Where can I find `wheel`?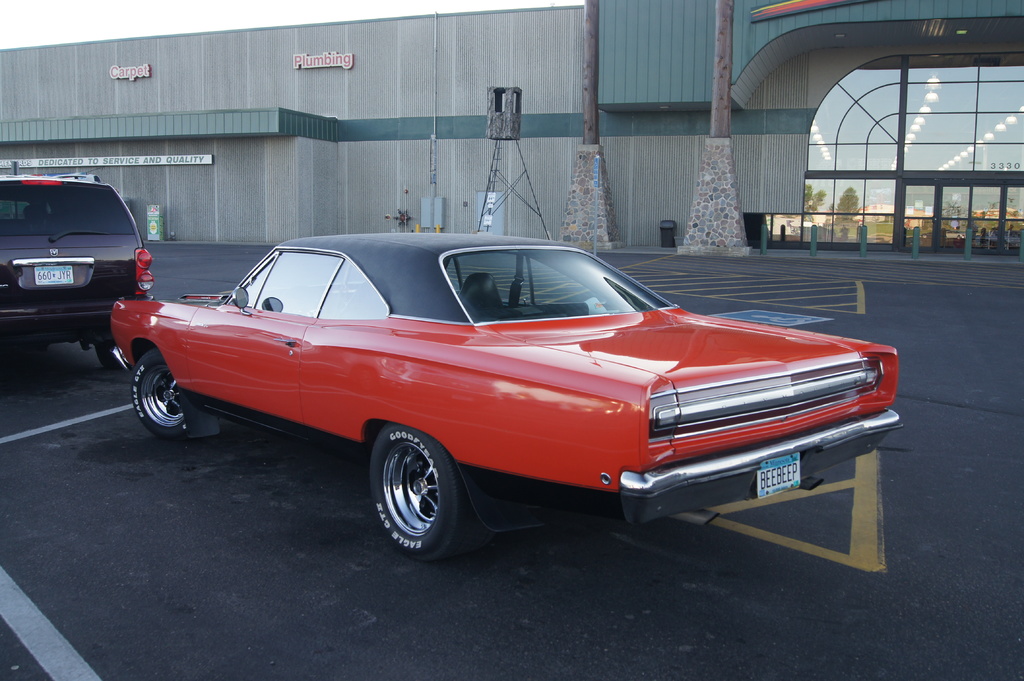
You can find it at 98 347 123 371.
